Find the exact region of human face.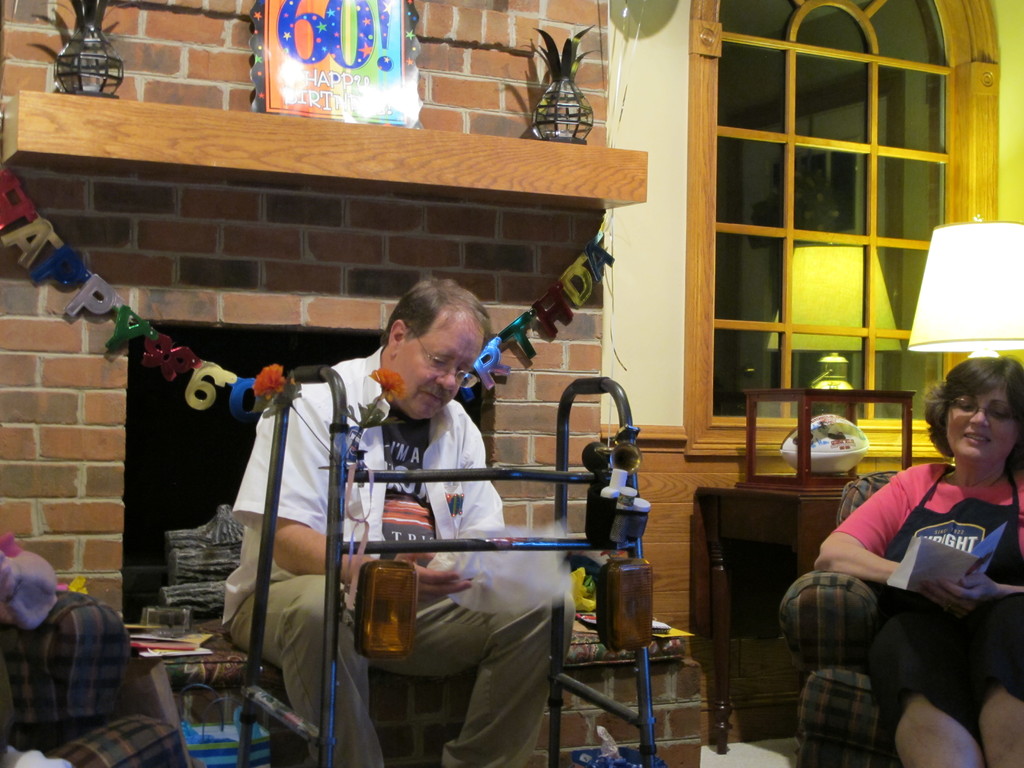
Exact region: 942/389/1016/462.
